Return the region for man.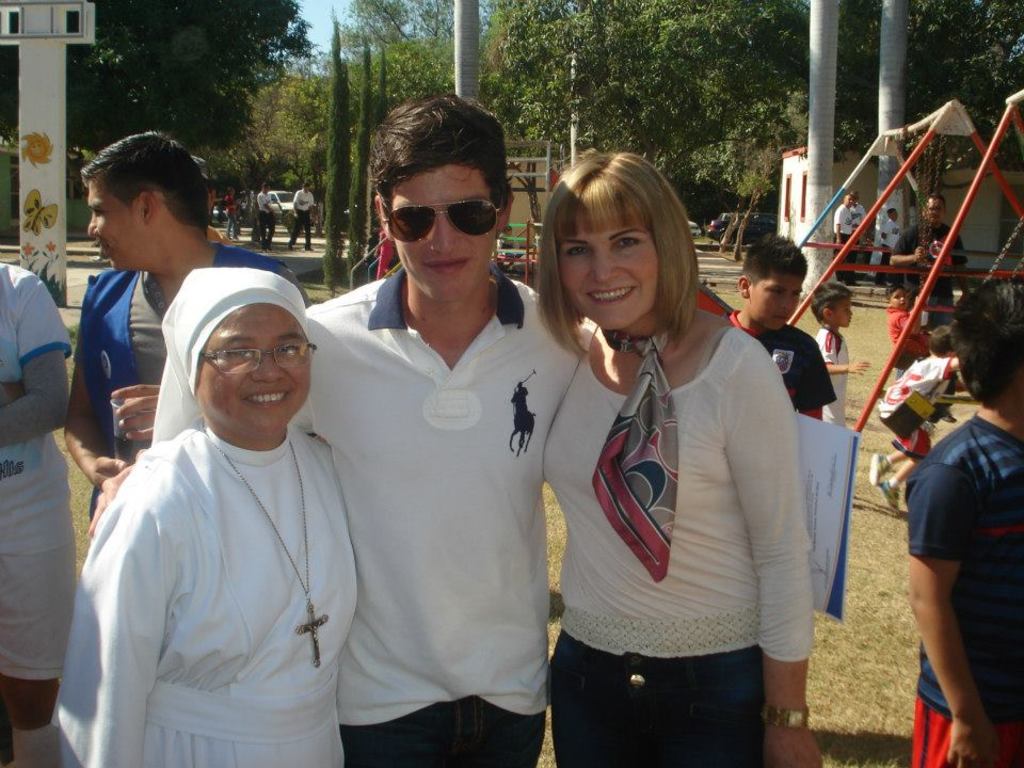
<region>887, 192, 969, 330</region>.
